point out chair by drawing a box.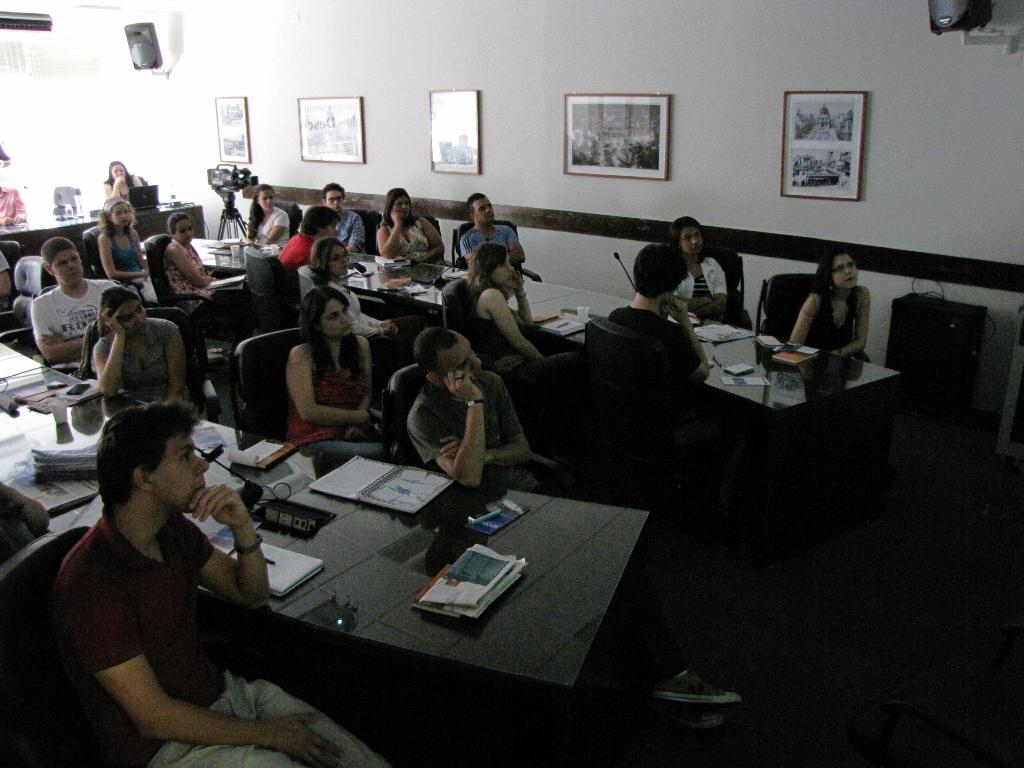
bbox=(36, 285, 65, 298).
